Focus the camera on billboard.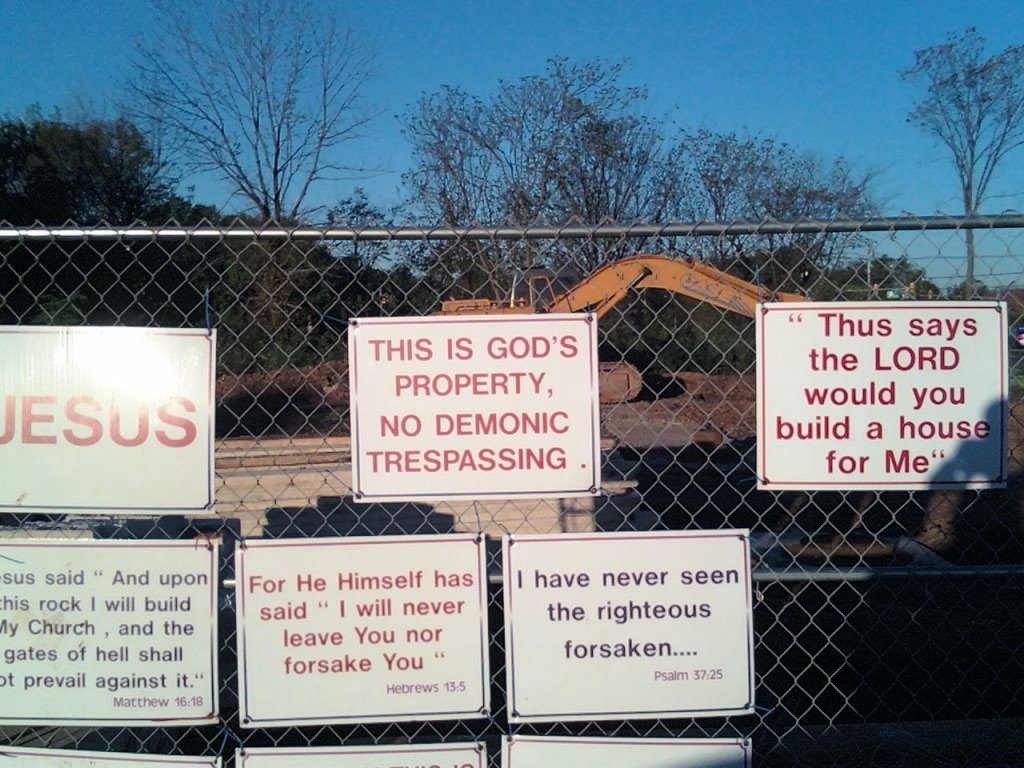
Focus region: region(0, 325, 216, 509).
